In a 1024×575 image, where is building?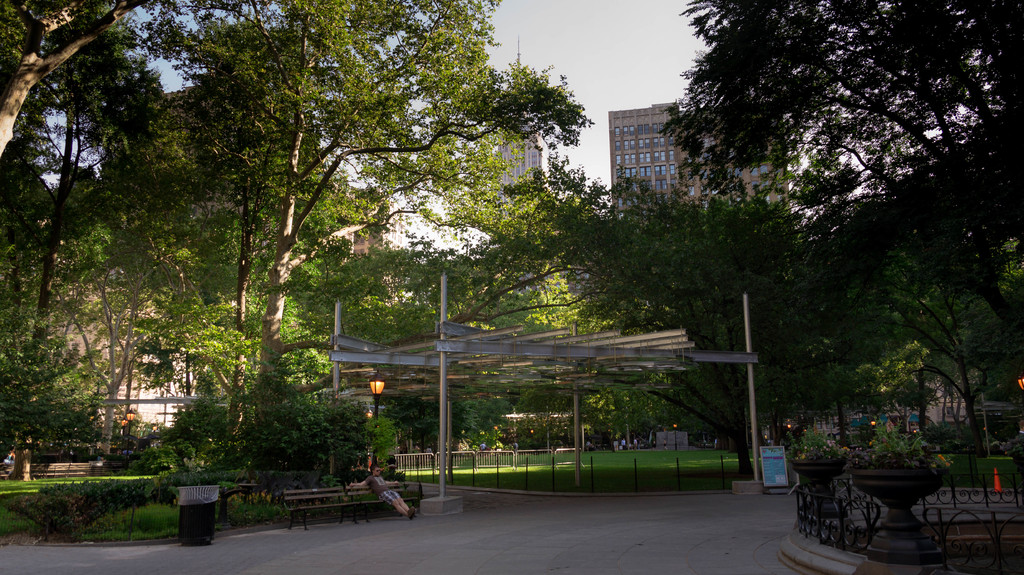
pyautogui.locateOnScreen(497, 36, 548, 212).
